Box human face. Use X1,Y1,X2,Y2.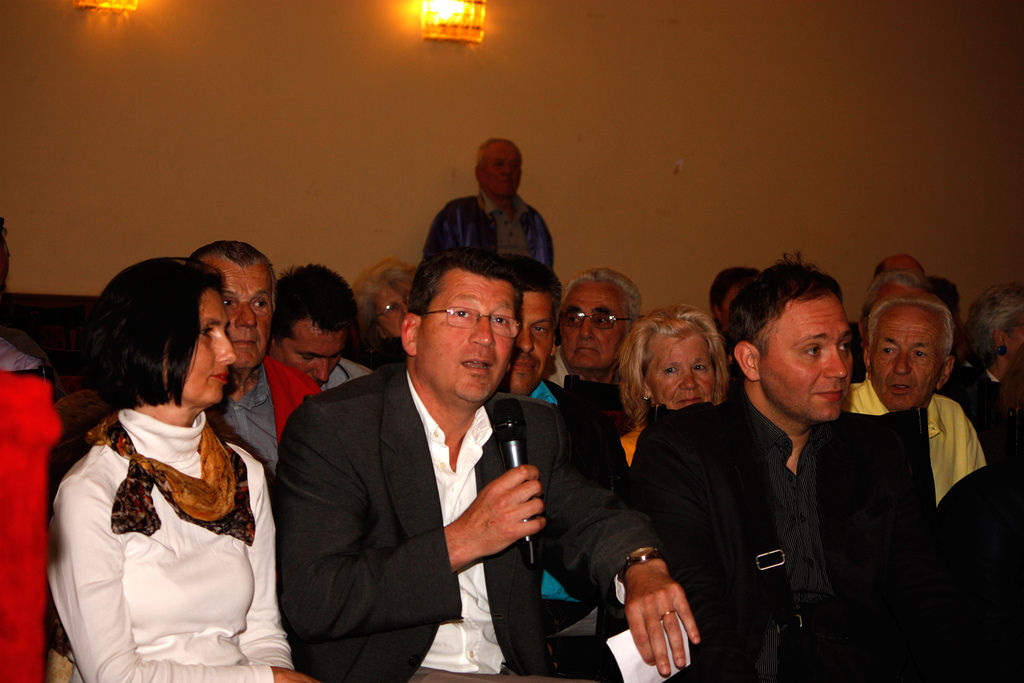
285,327,342,380.
